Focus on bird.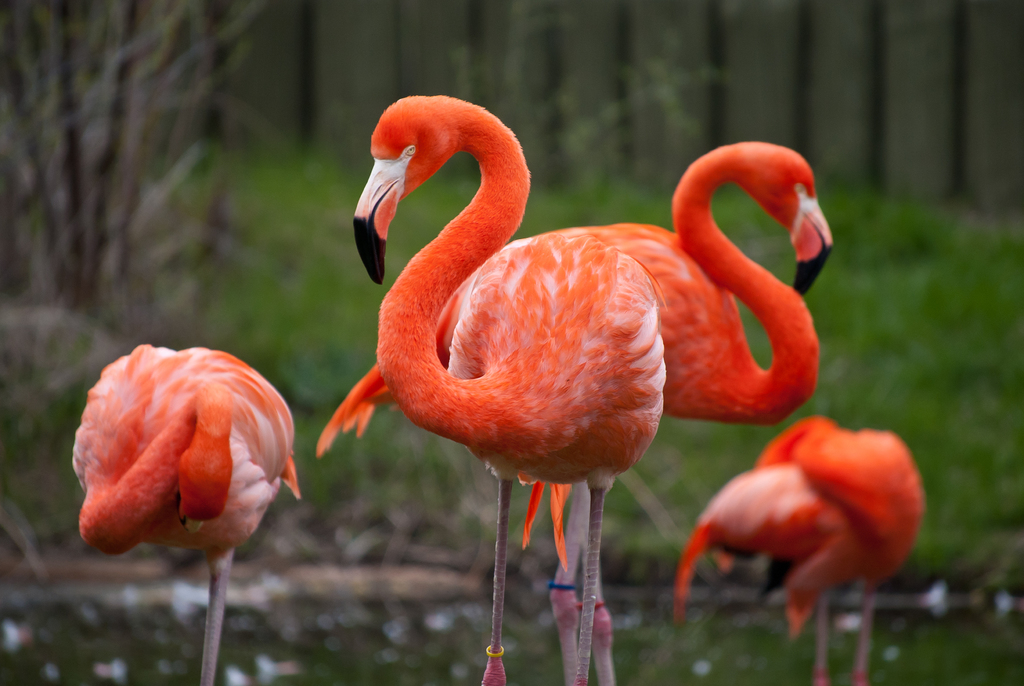
Focused at box(344, 94, 671, 685).
